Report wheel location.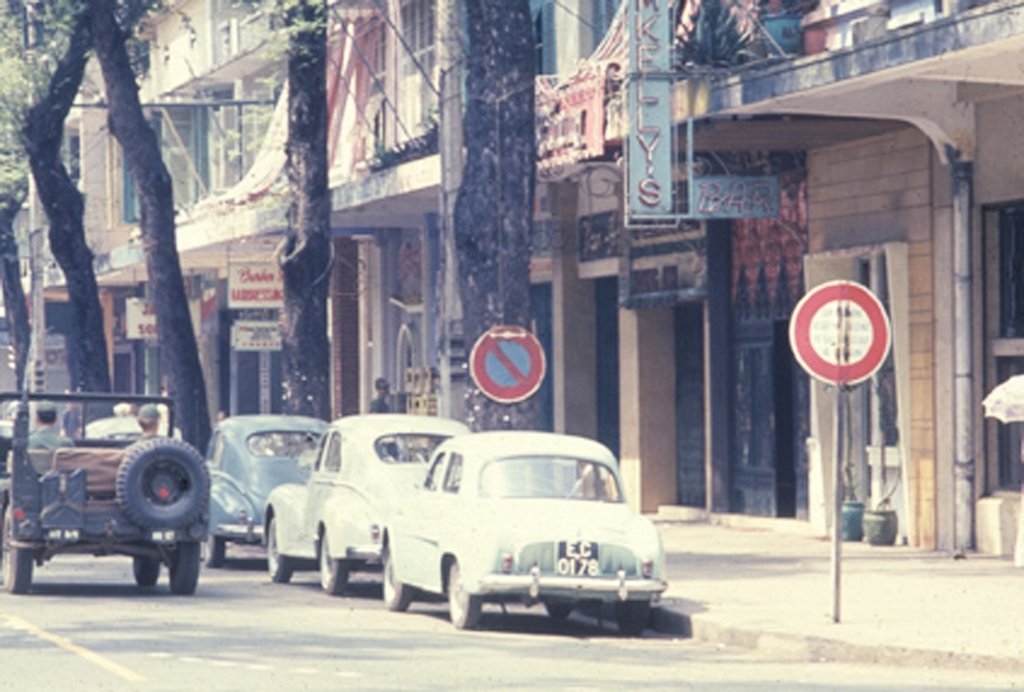
Report: <box>266,522,290,580</box>.
